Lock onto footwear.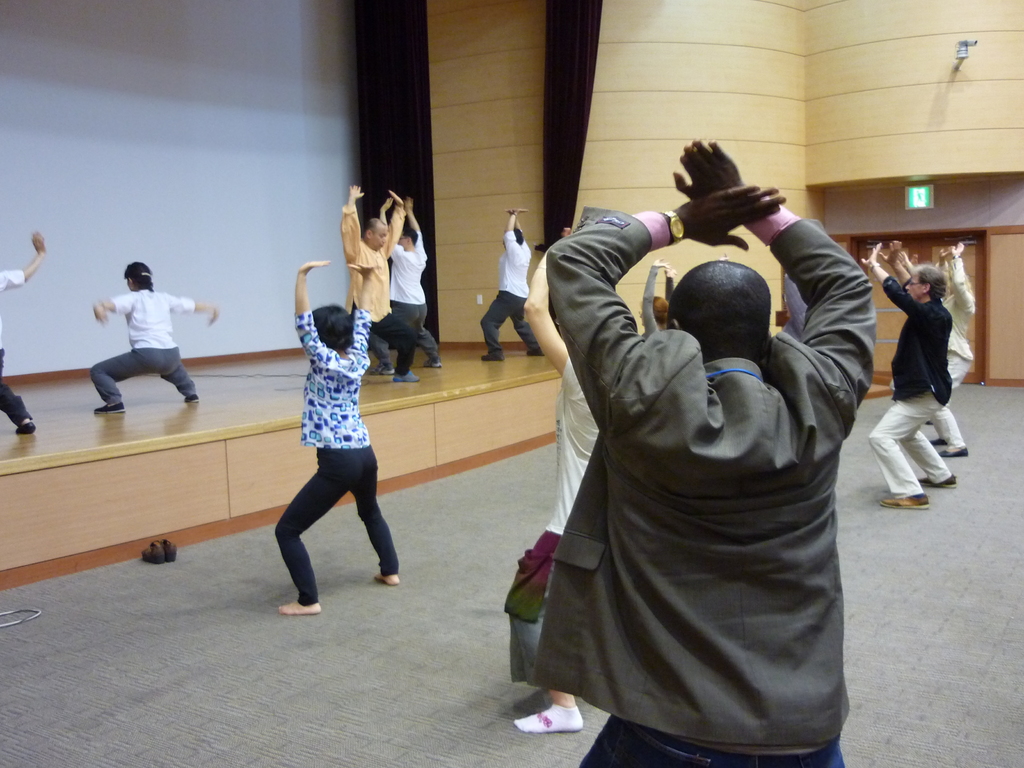
Locked: crop(935, 442, 975, 458).
